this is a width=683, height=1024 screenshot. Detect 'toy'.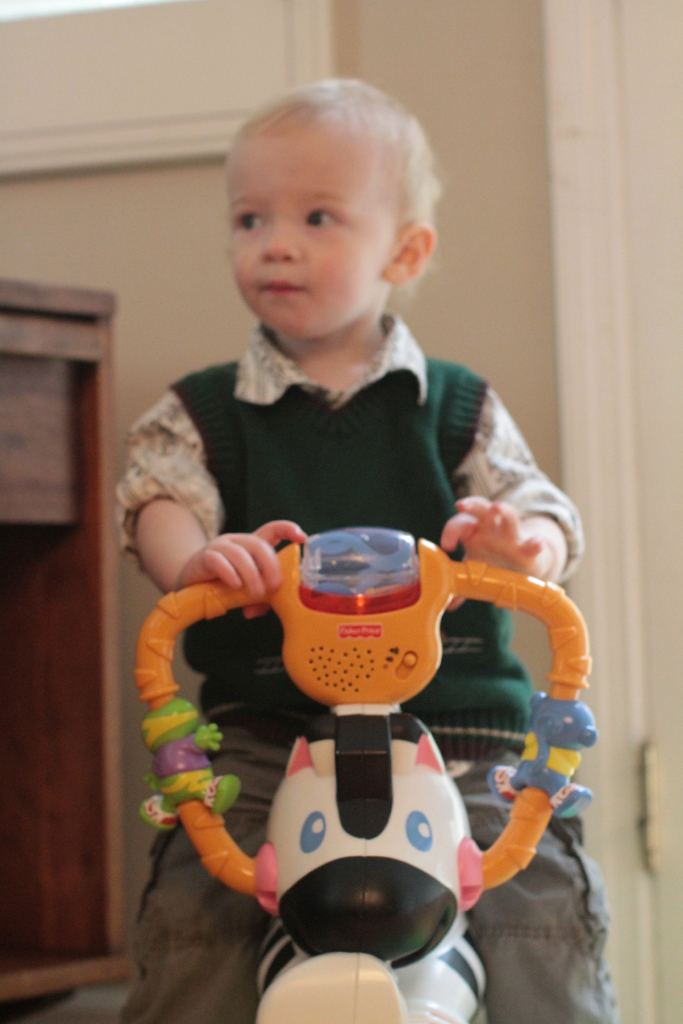
detection(111, 519, 630, 1023).
